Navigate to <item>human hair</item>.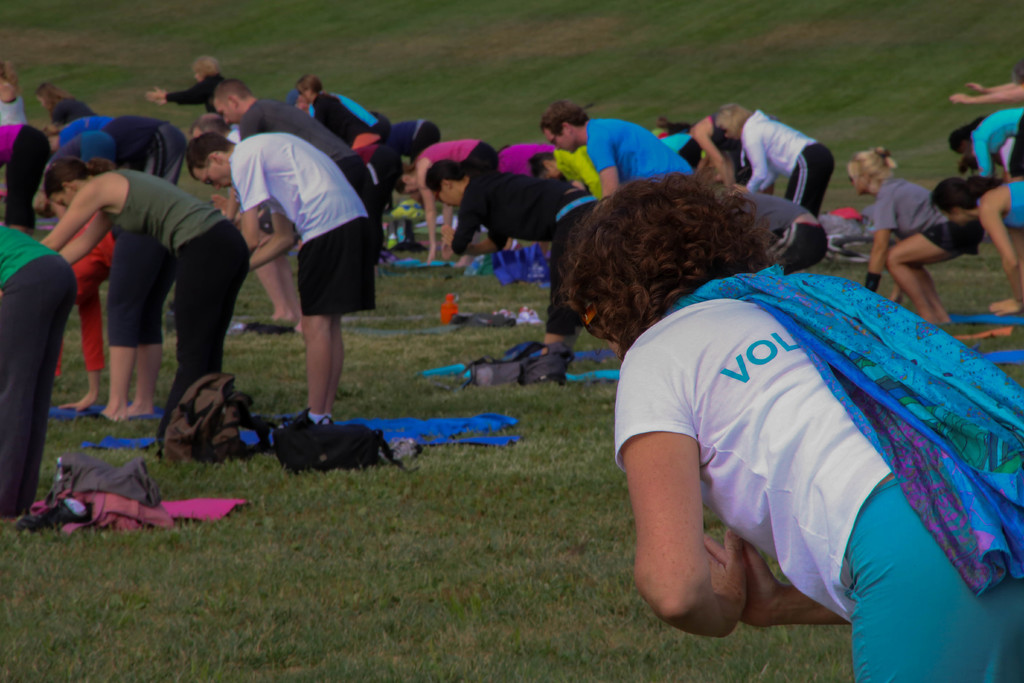
Navigation target: {"left": 540, "top": 94, "right": 586, "bottom": 128}.
